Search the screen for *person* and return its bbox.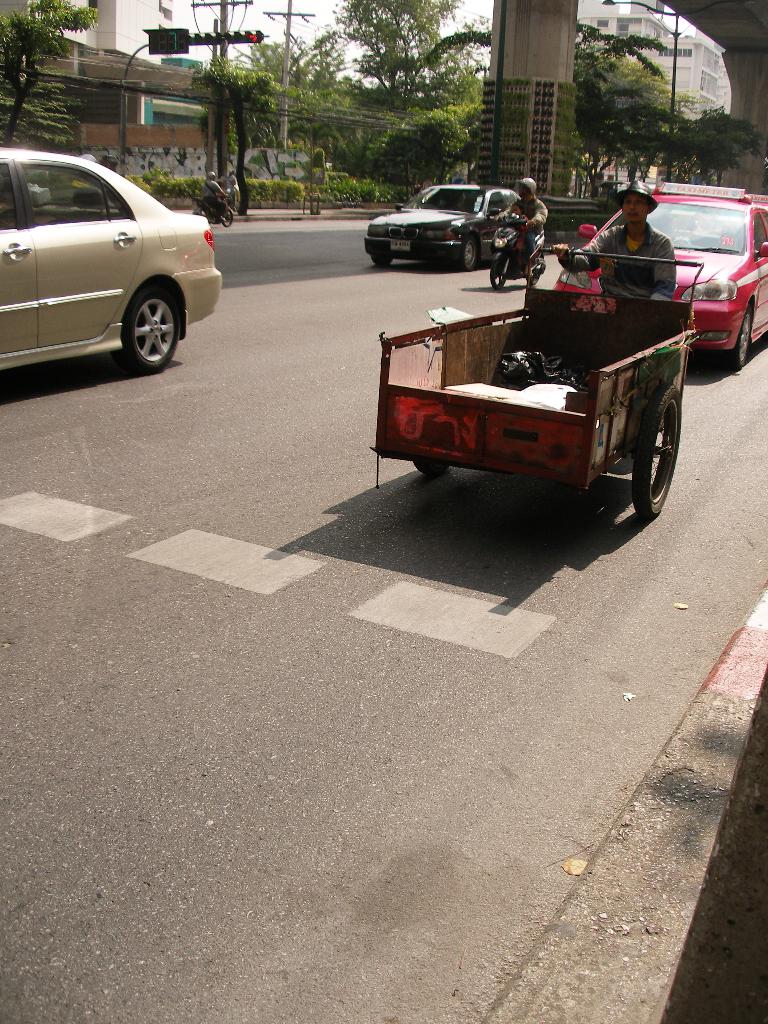
Found: bbox=[557, 180, 680, 299].
